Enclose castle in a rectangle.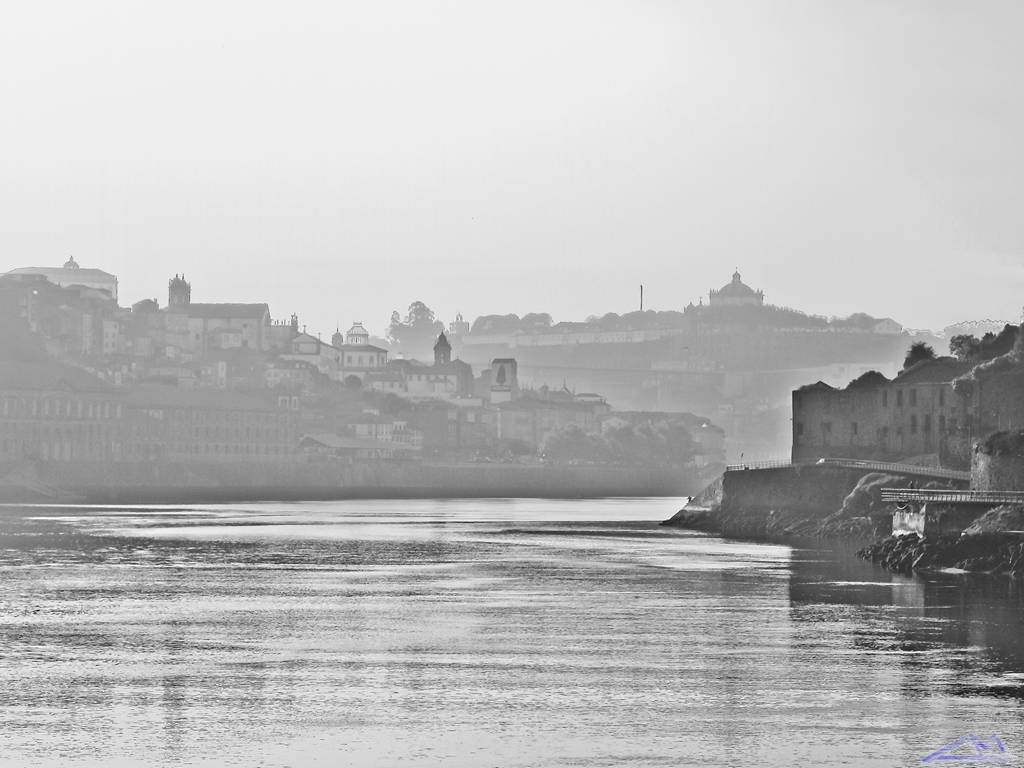
696,265,762,309.
